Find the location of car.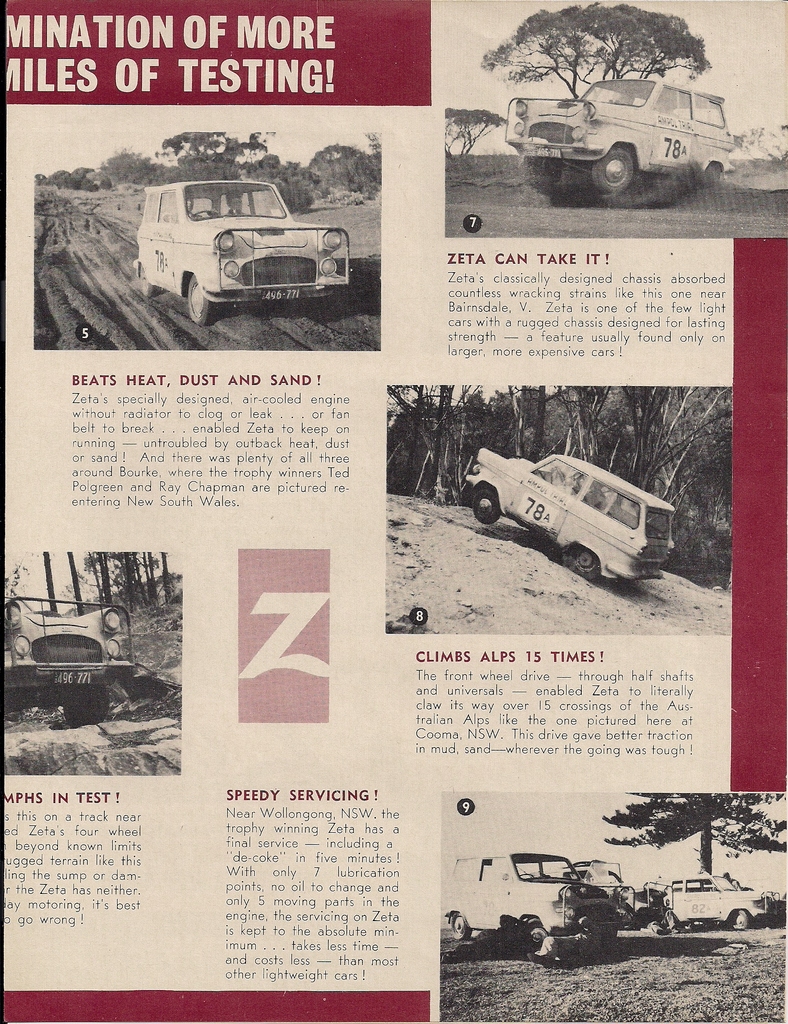
Location: box(517, 73, 737, 195).
